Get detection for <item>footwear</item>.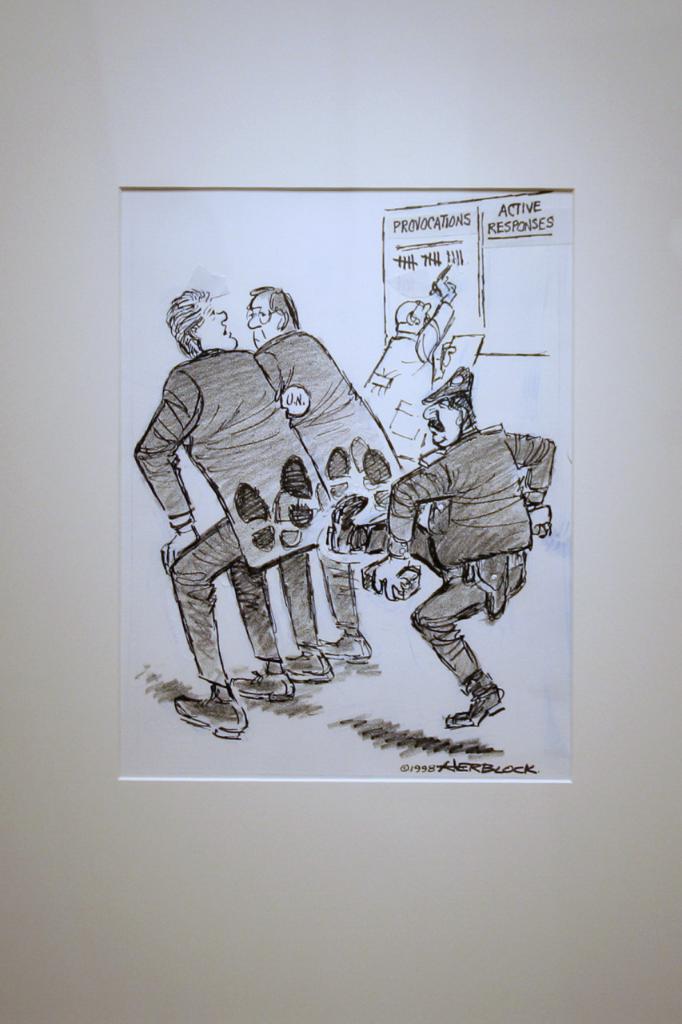
Detection: <region>277, 649, 342, 682</region>.
